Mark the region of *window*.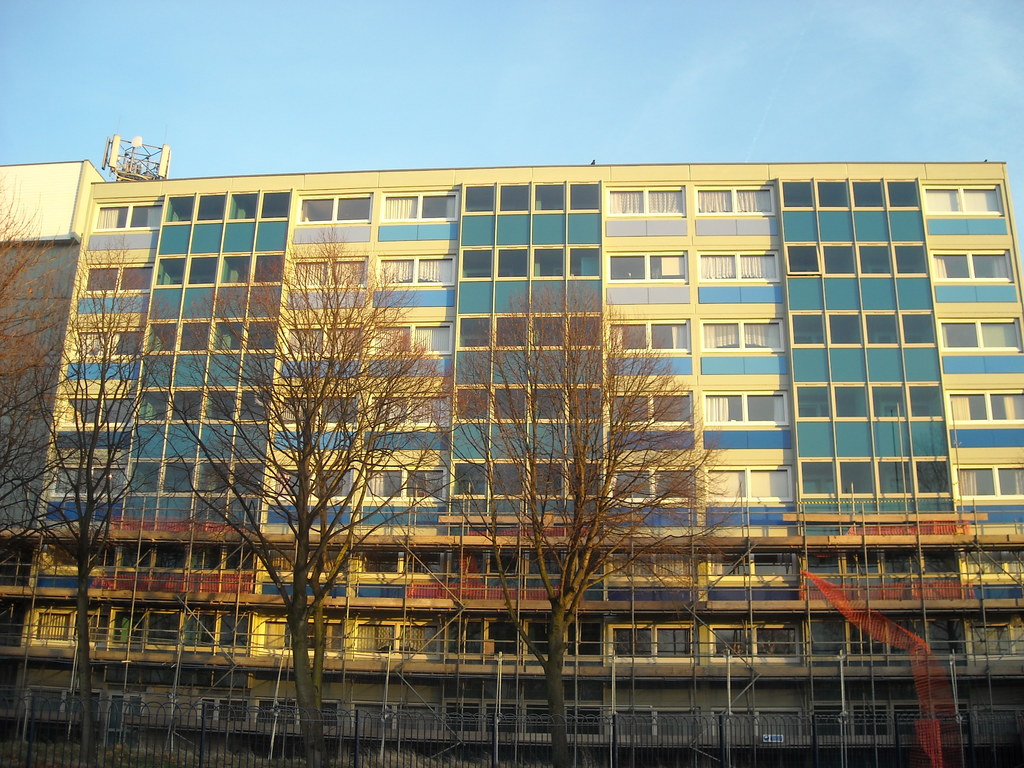
Region: <region>657, 390, 694, 423</region>.
